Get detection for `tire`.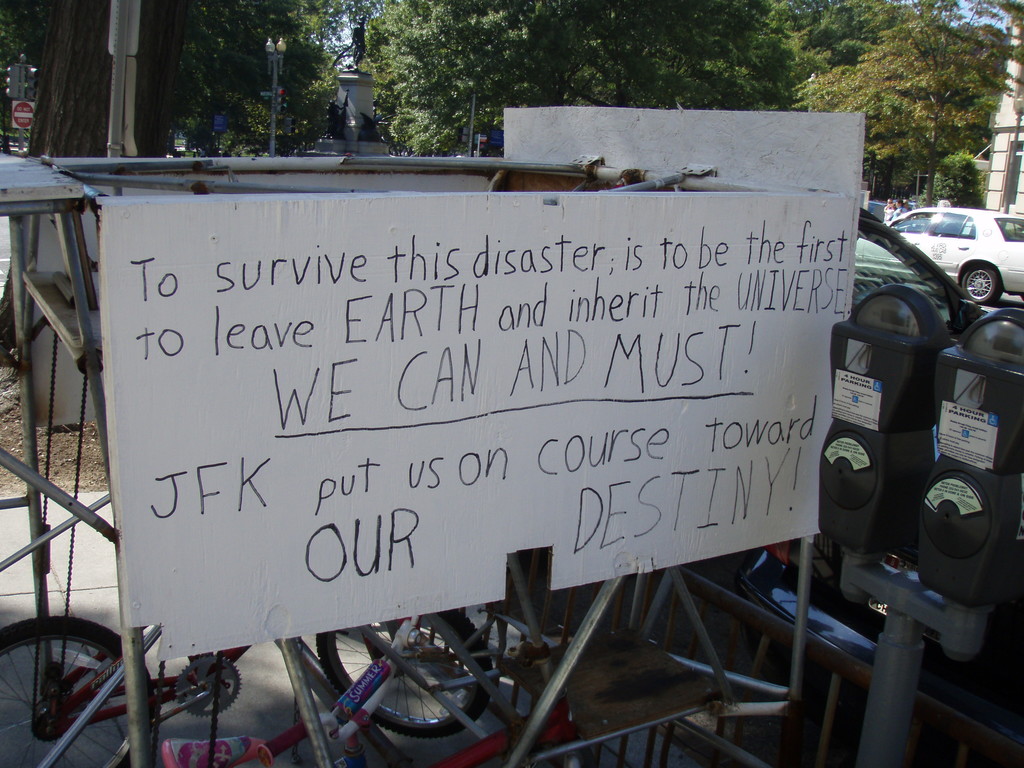
Detection: pyautogui.locateOnScreen(314, 605, 501, 743).
